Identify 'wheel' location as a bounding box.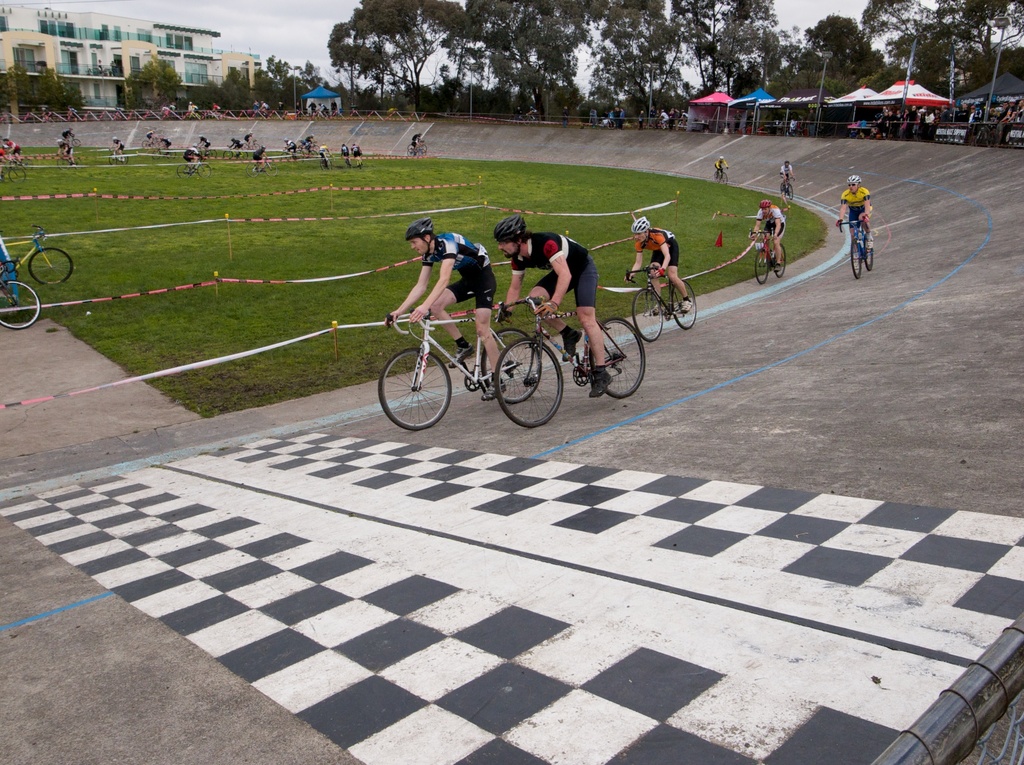
(481, 328, 543, 402).
